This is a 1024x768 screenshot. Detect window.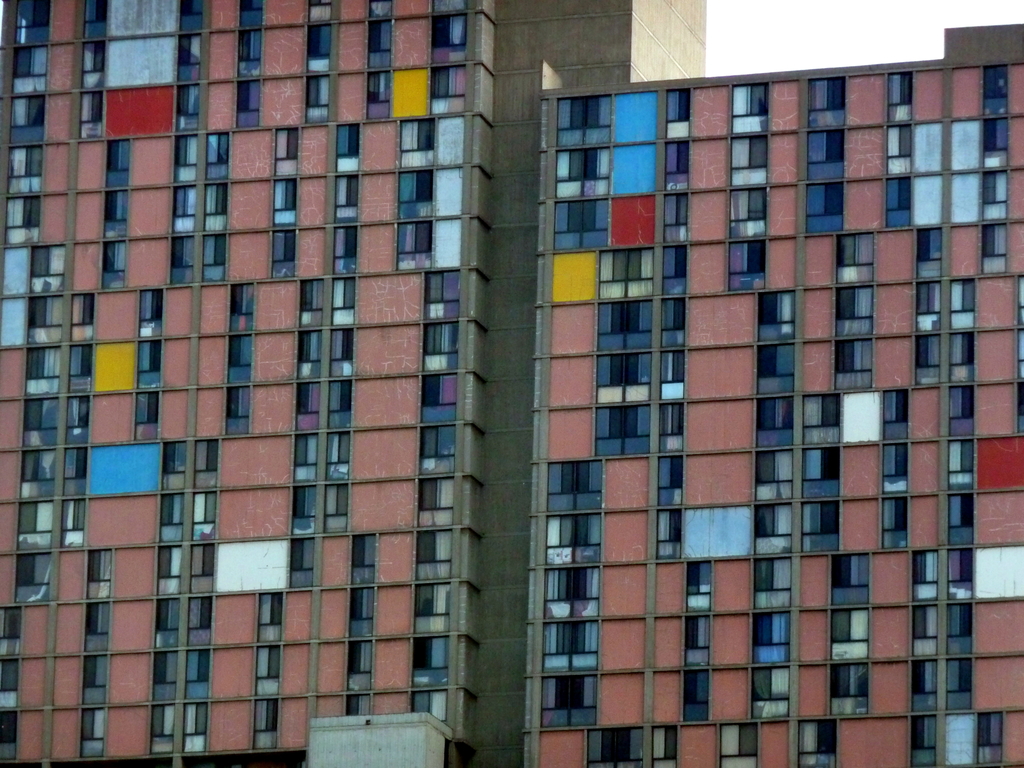
pyautogui.locateOnScreen(332, 436, 344, 478).
